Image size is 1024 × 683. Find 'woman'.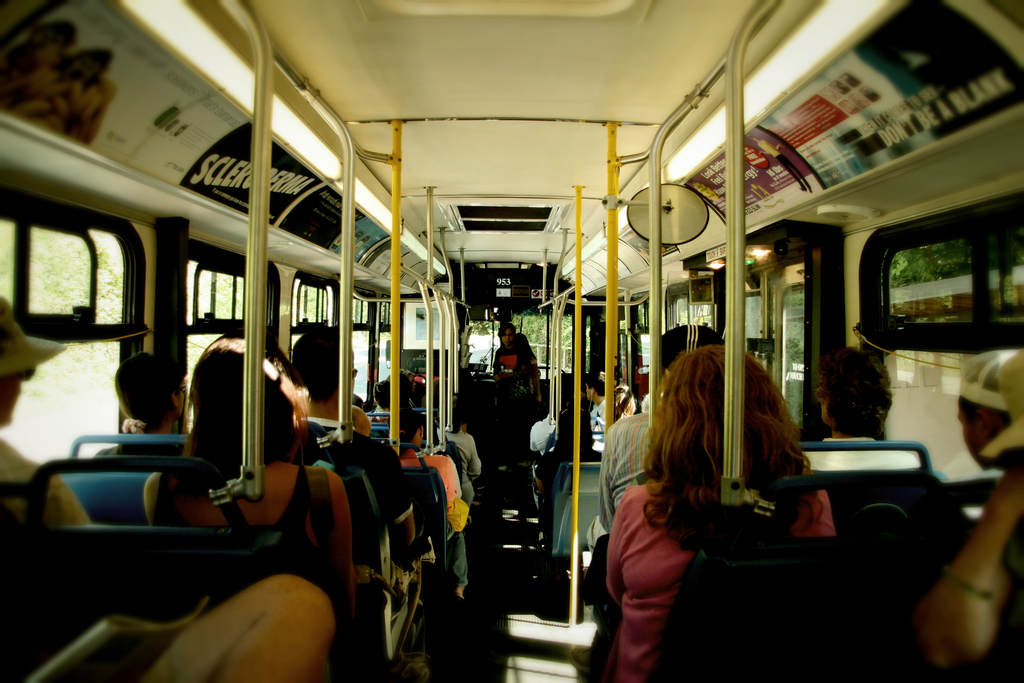
<bbox>139, 328, 351, 629</bbox>.
